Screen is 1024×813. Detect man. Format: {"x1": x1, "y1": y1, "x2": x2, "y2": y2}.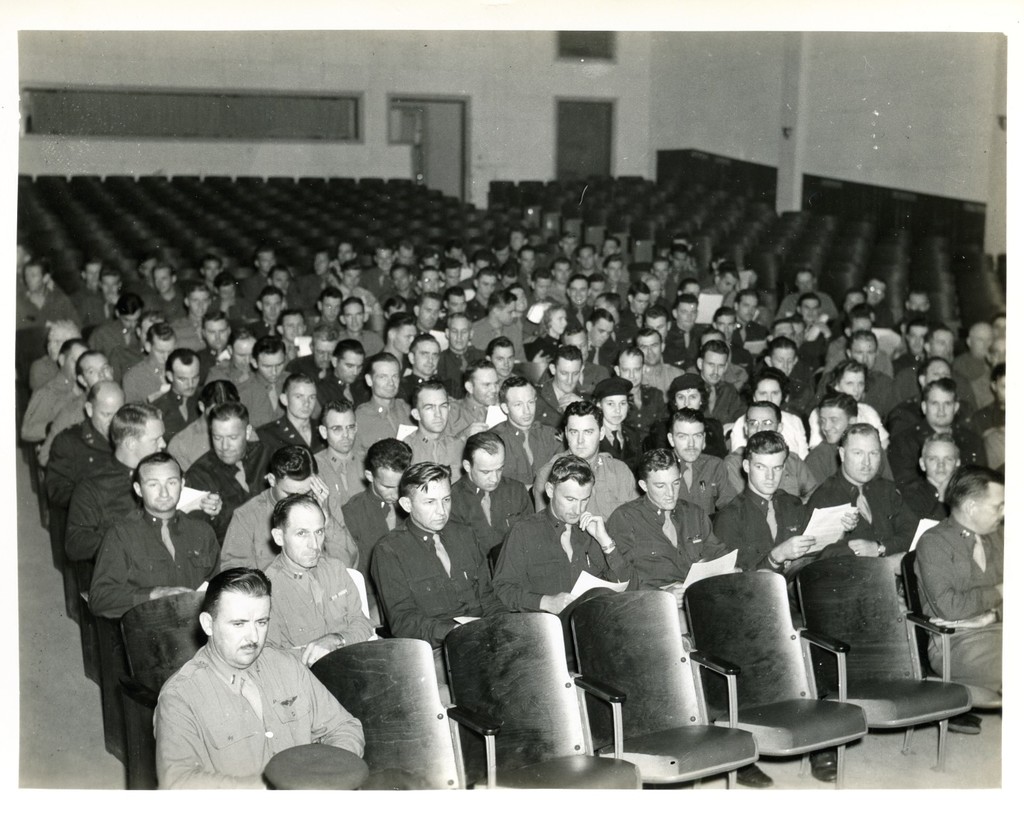
{"x1": 263, "y1": 491, "x2": 380, "y2": 659}.
